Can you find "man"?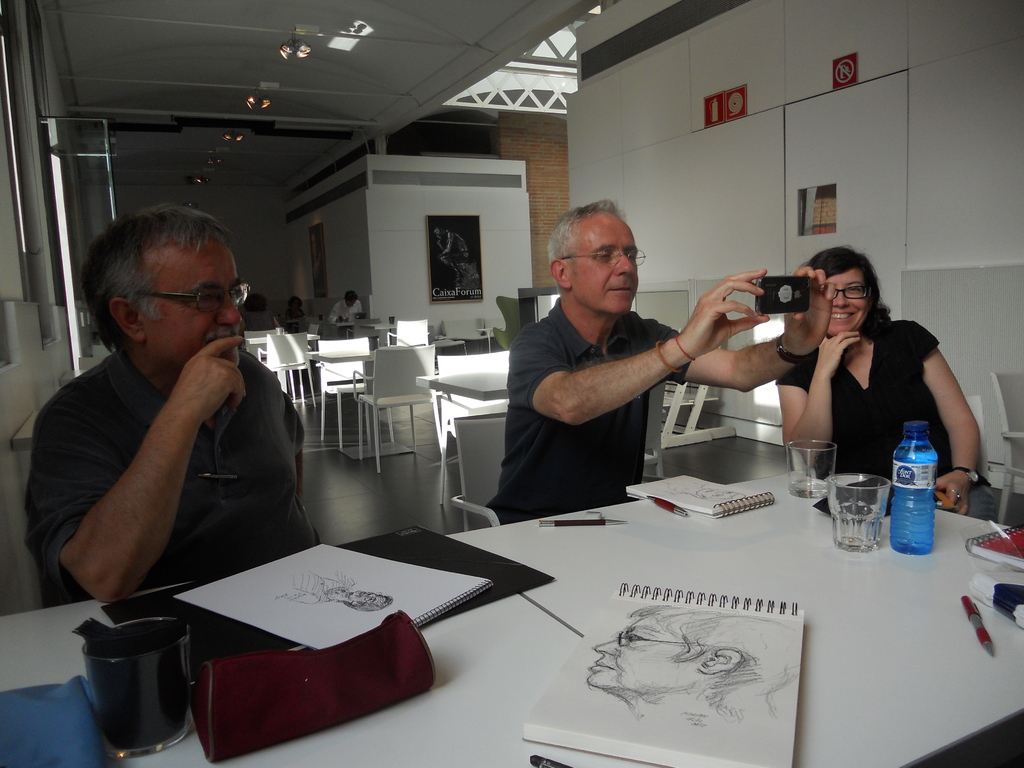
Yes, bounding box: (left=23, top=202, right=321, bottom=605).
